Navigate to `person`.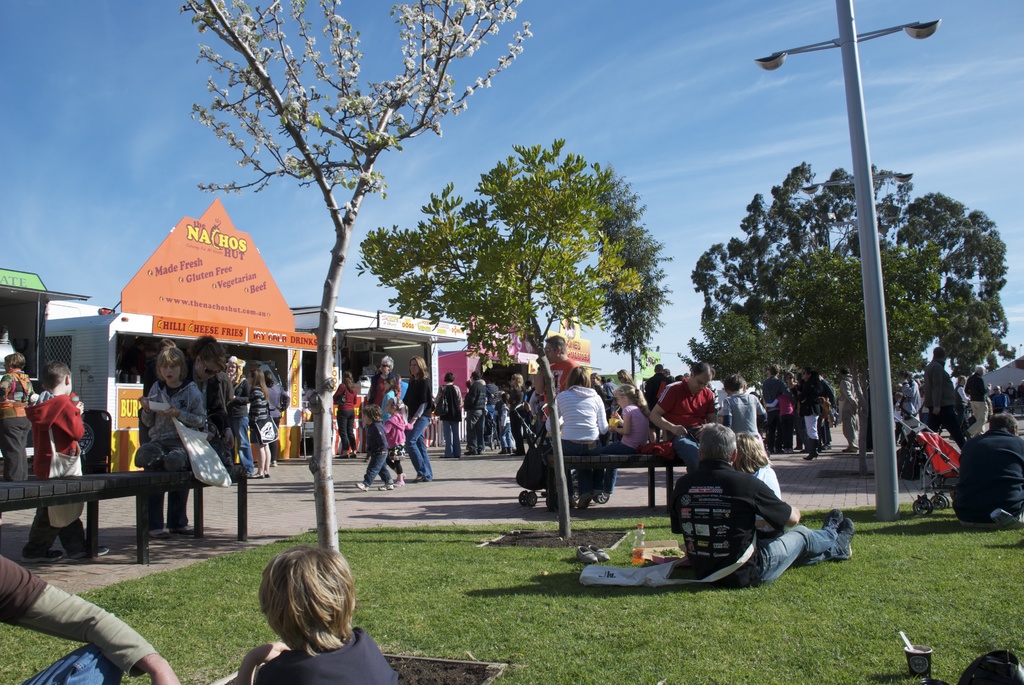
Navigation target: box=[250, 372, 276, 483].
